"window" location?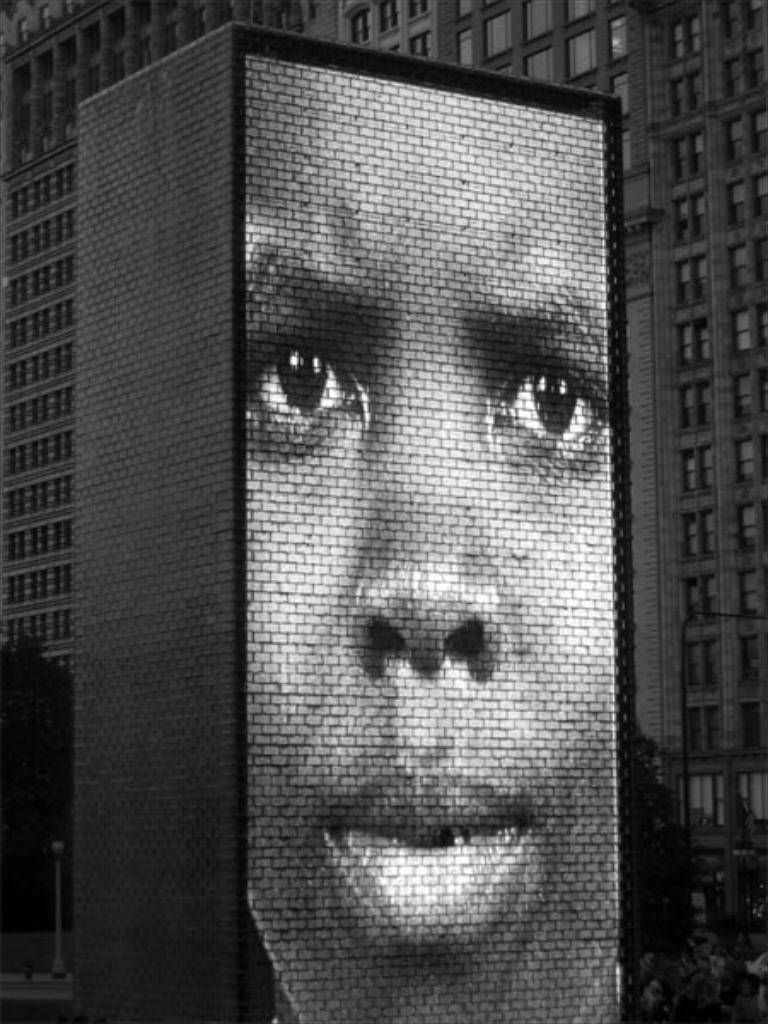
bbox=(3, 61, 29, 116)
